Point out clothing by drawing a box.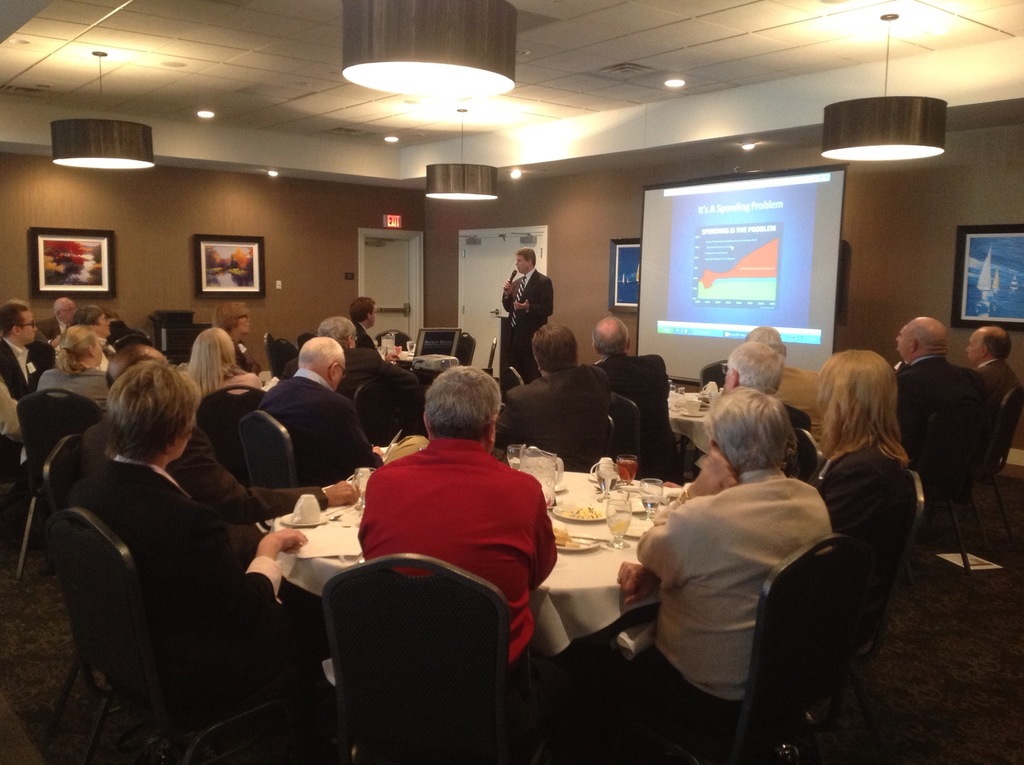
<bbox>74, 445, 320, 725</bbox>.
